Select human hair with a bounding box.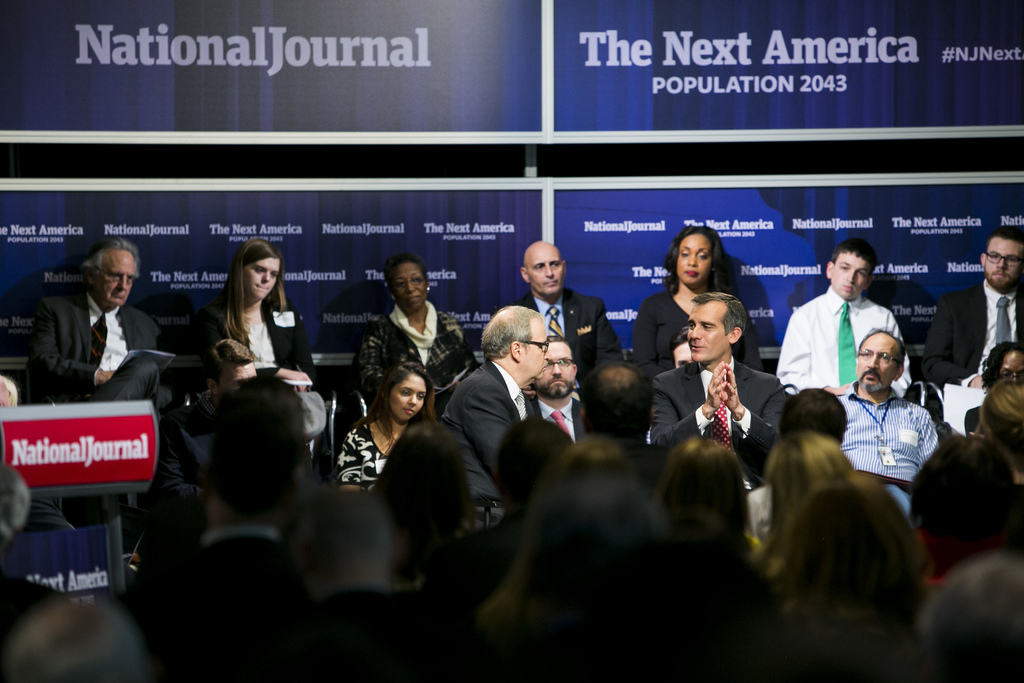
<region>833, 234, 877, 281</region>.
